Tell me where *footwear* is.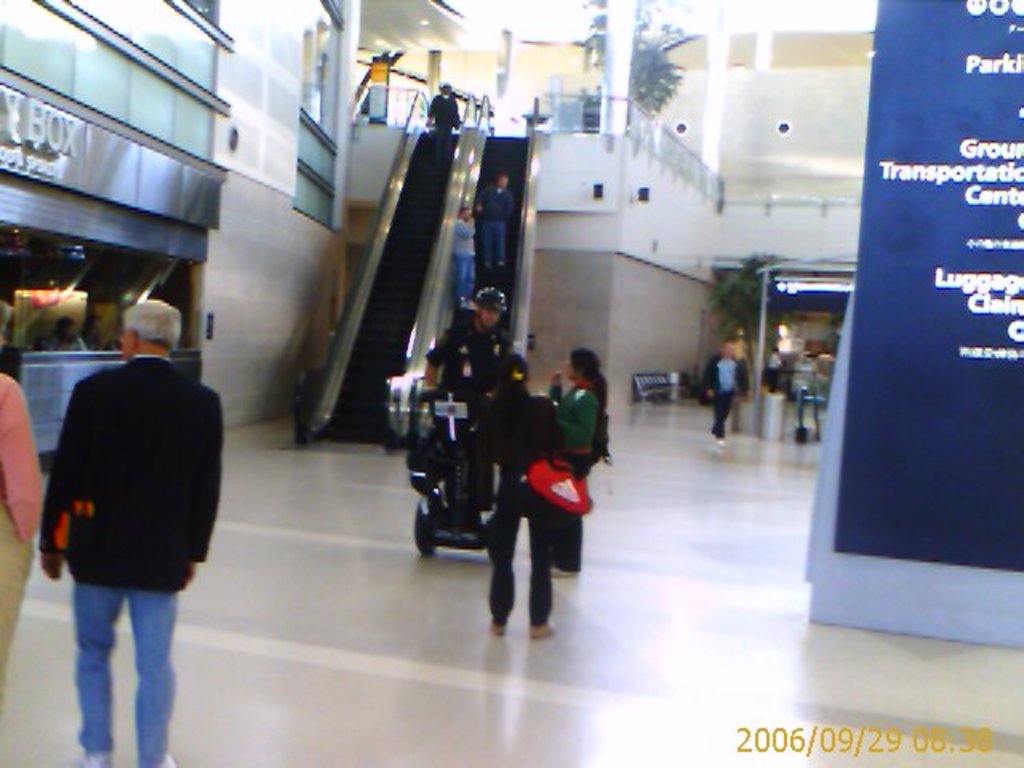
*footwear* is at <region>77, 755, 112, 766</region>.
